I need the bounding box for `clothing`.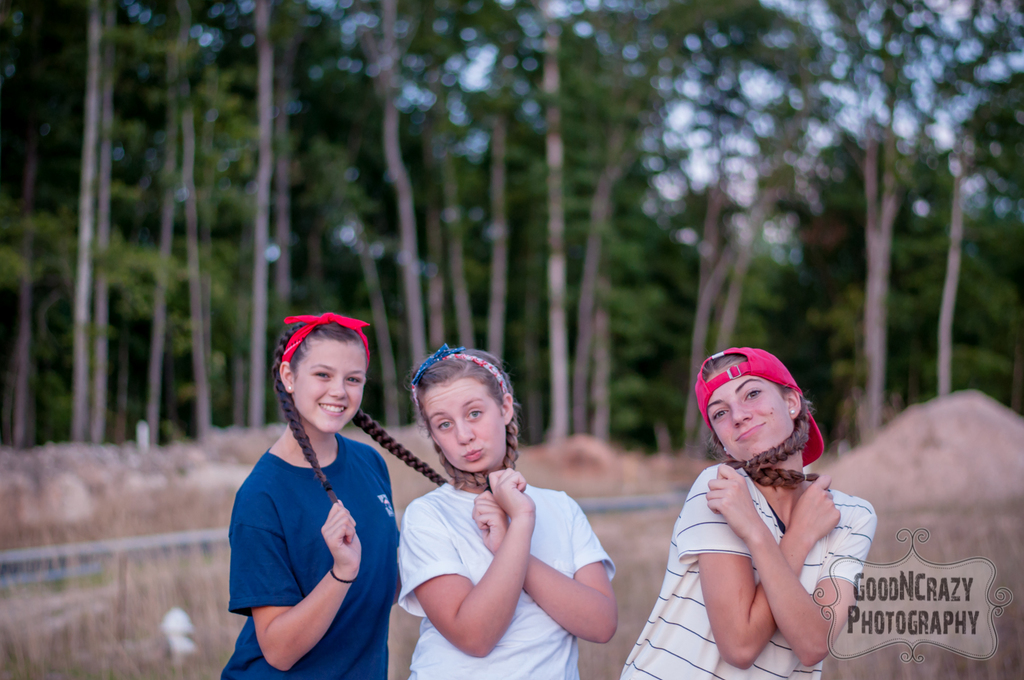
Here it is: bbox(230, 413, 401, 657).
